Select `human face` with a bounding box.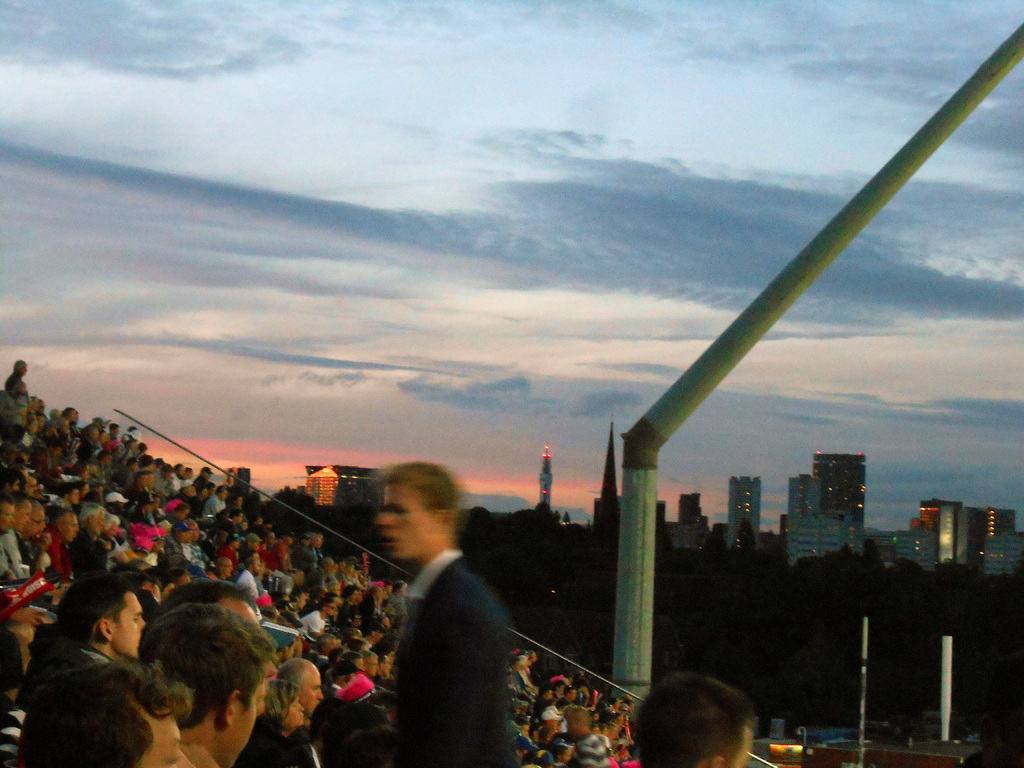
[139,475,147,490].
